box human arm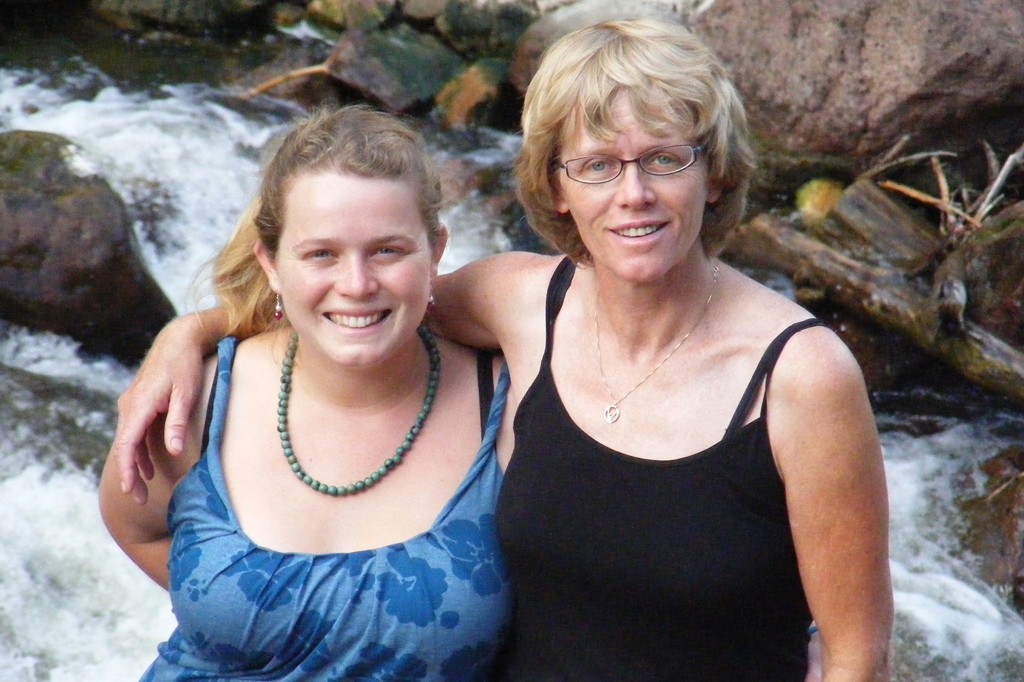
box=[484, 330, 538, 487]
